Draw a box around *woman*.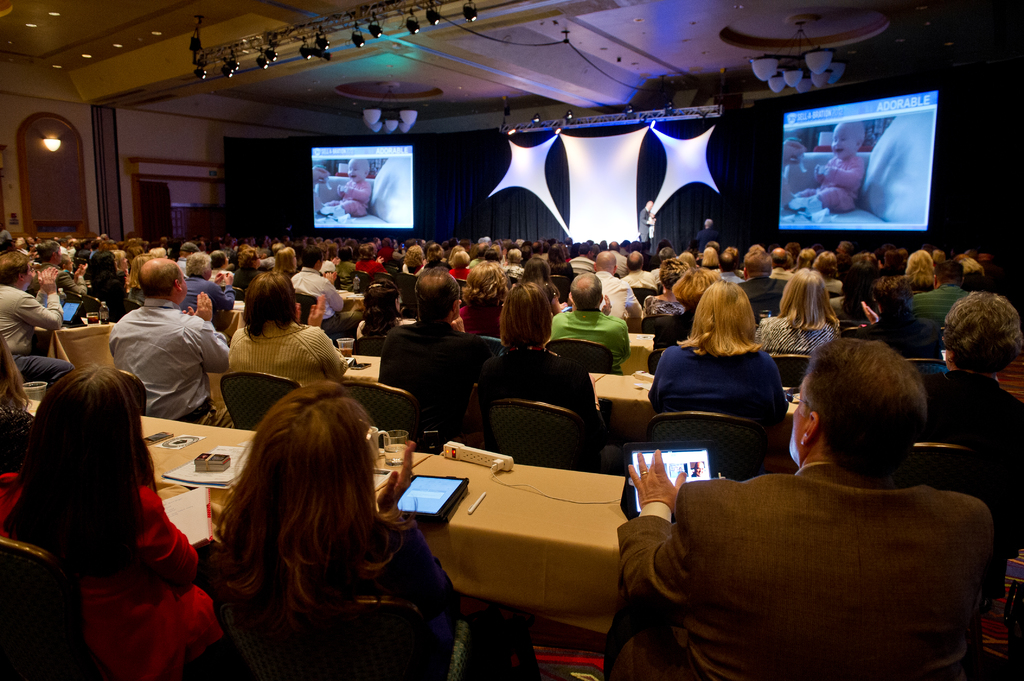
426/248/457/271.
